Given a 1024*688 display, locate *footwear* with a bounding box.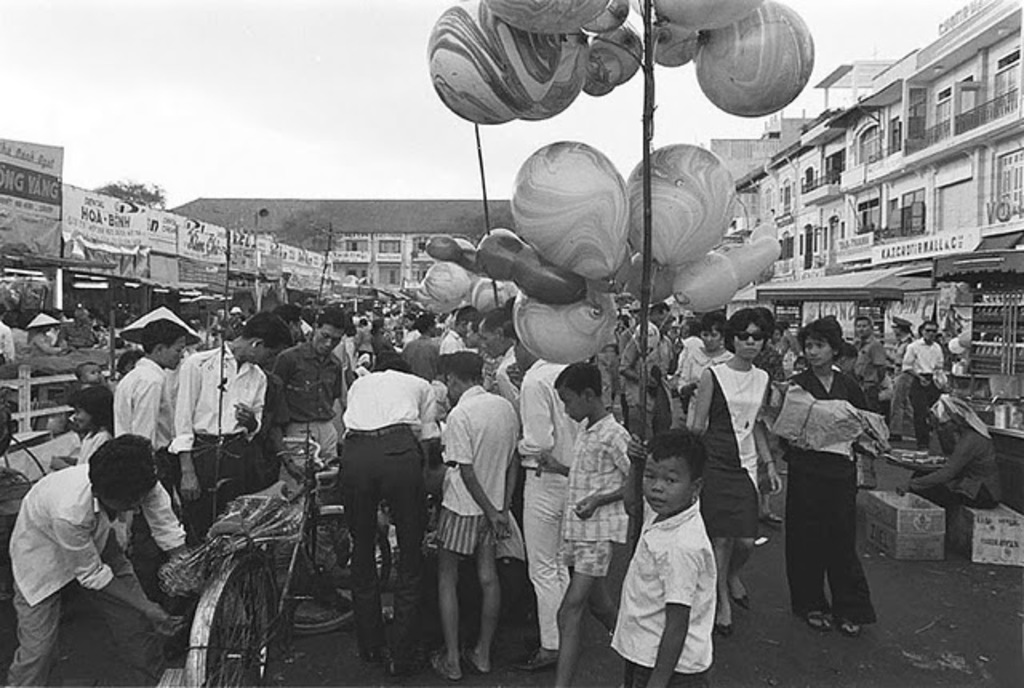
Located: 386, 659, 418, 678.
